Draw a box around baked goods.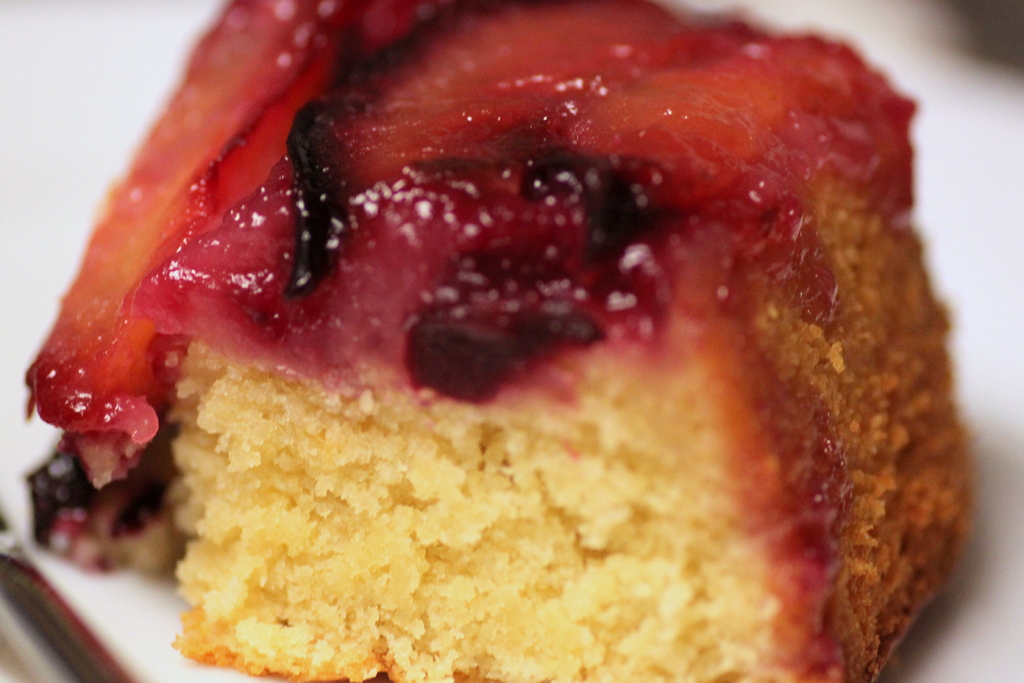
17/0/969/682.
